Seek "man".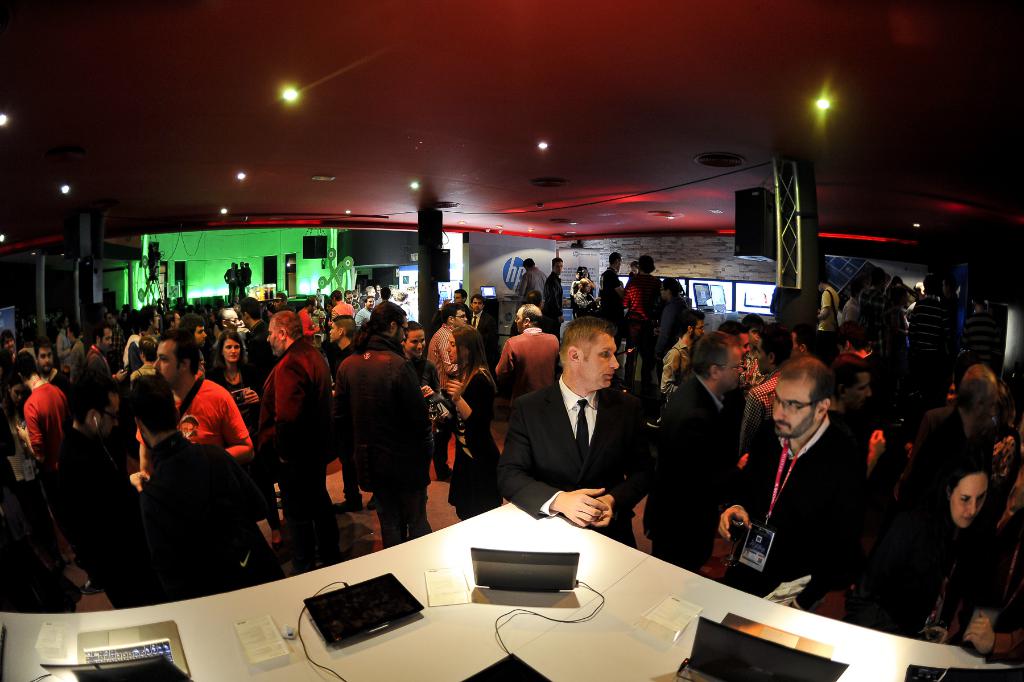
[735,353,905,629].
